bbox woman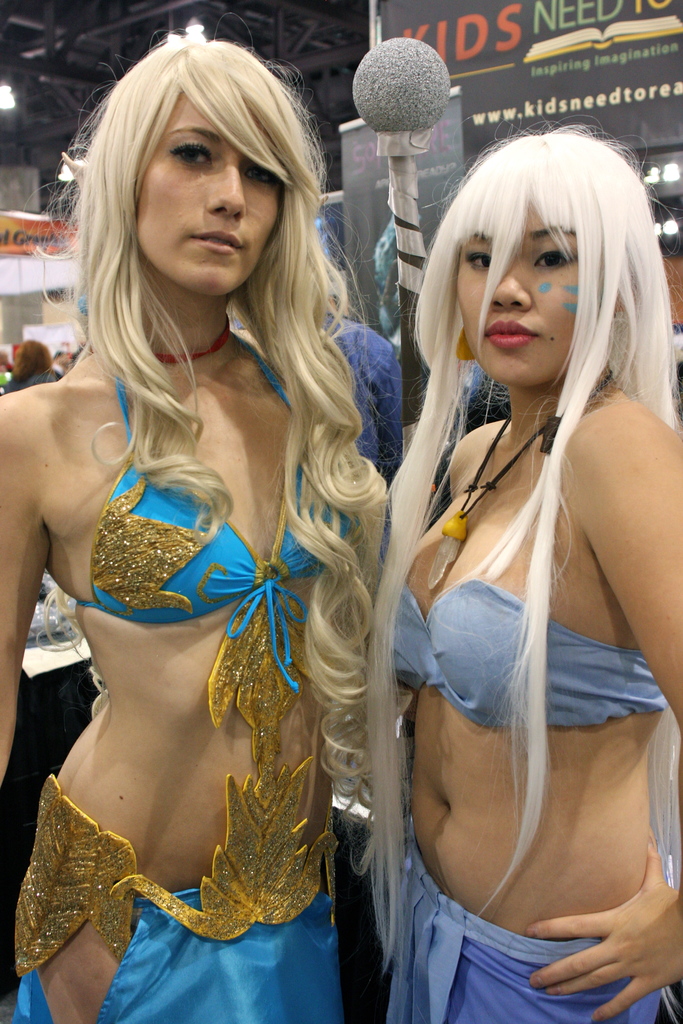
[365,125,682,1023]
